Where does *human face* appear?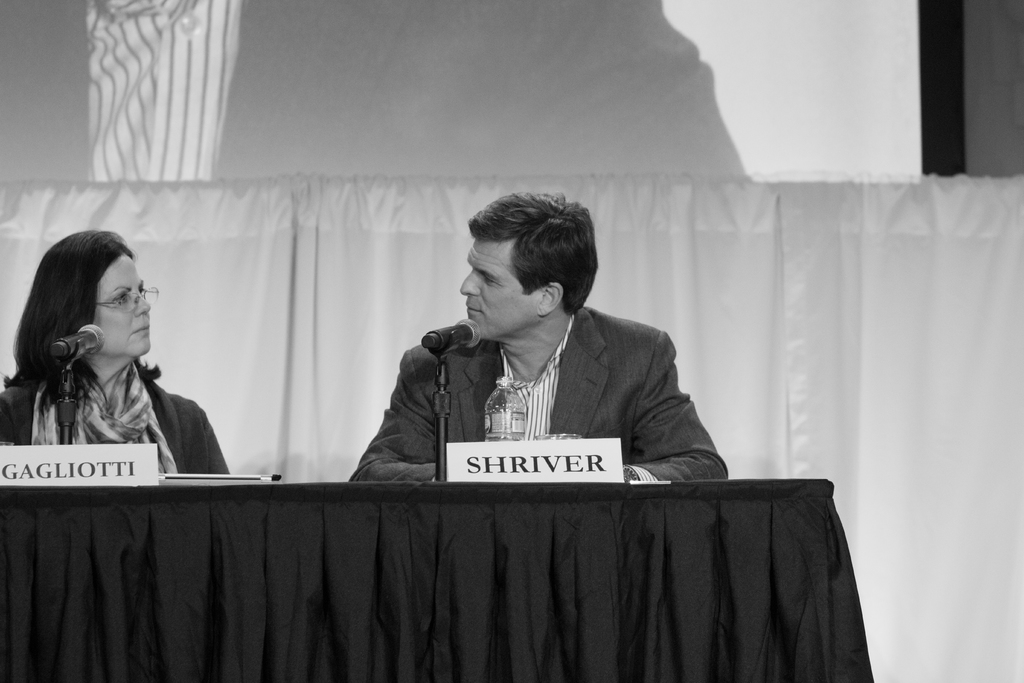
Appears at {"x1": 97, "y1": 252, "x2": 158, "y2": 358}.
